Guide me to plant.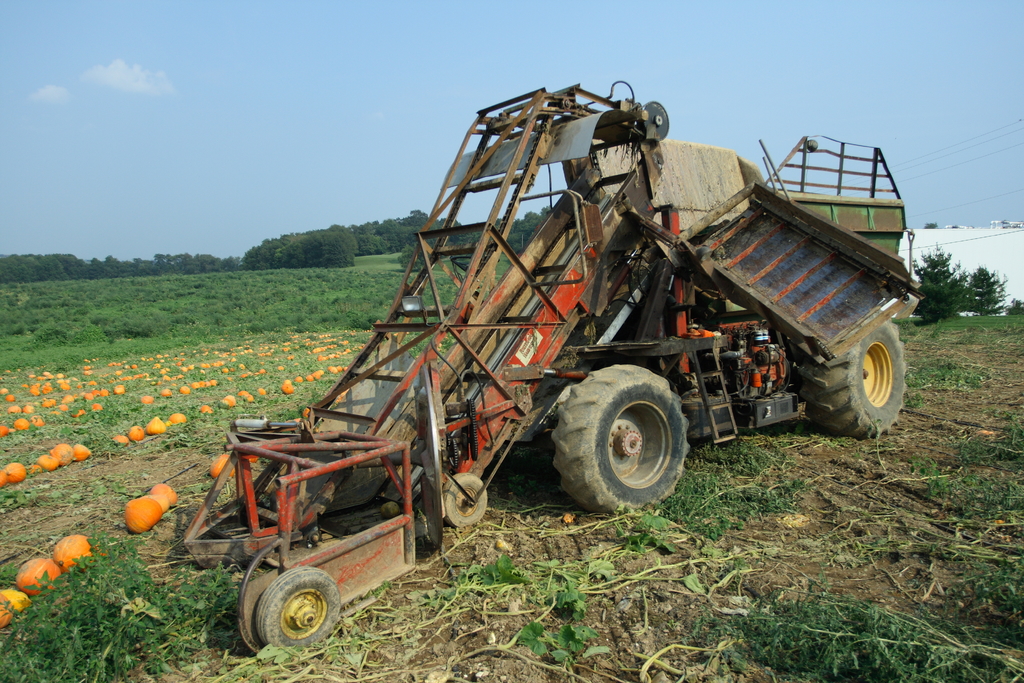
Guidance: locate(902, 354, 1023, 416).
